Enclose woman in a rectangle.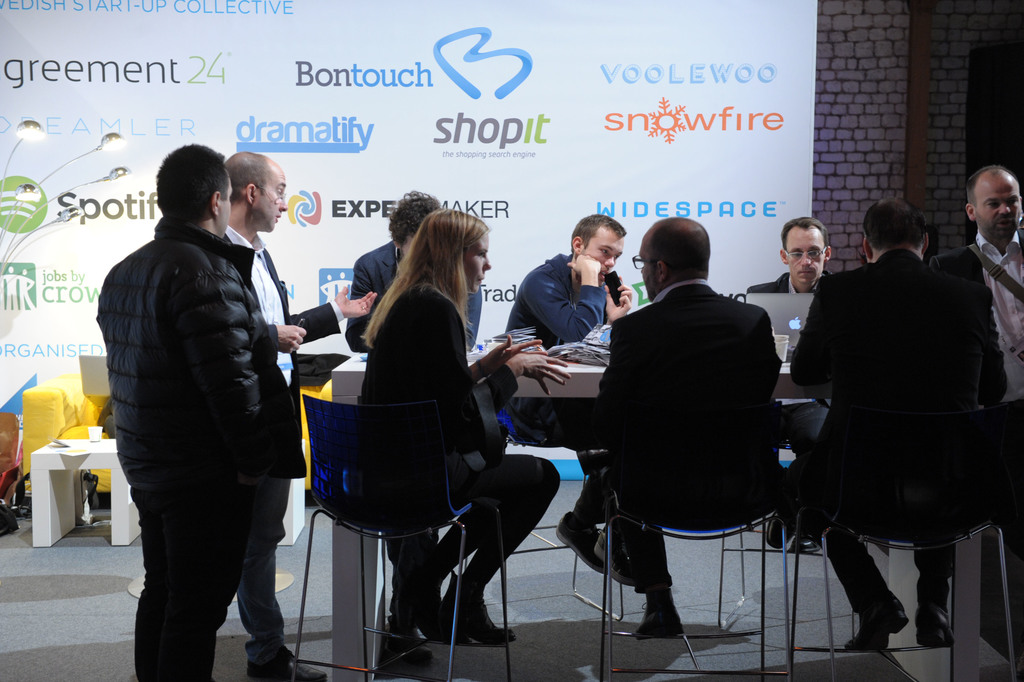
[355, 202, 555, 667].
